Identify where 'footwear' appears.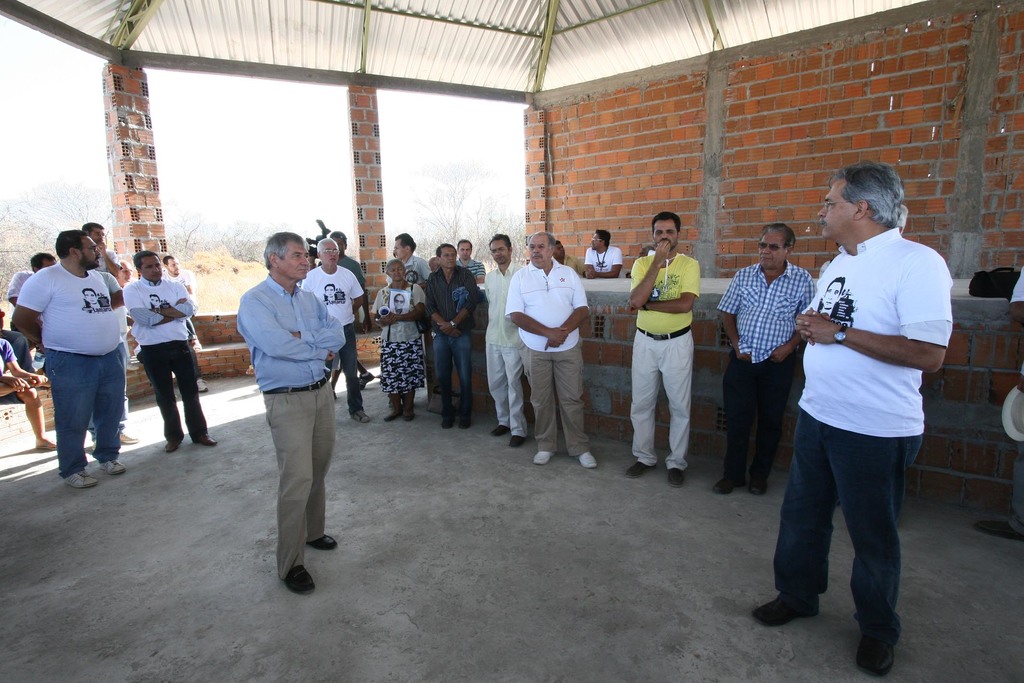
Appears at <region>163, 432, 184, 454</region>.
